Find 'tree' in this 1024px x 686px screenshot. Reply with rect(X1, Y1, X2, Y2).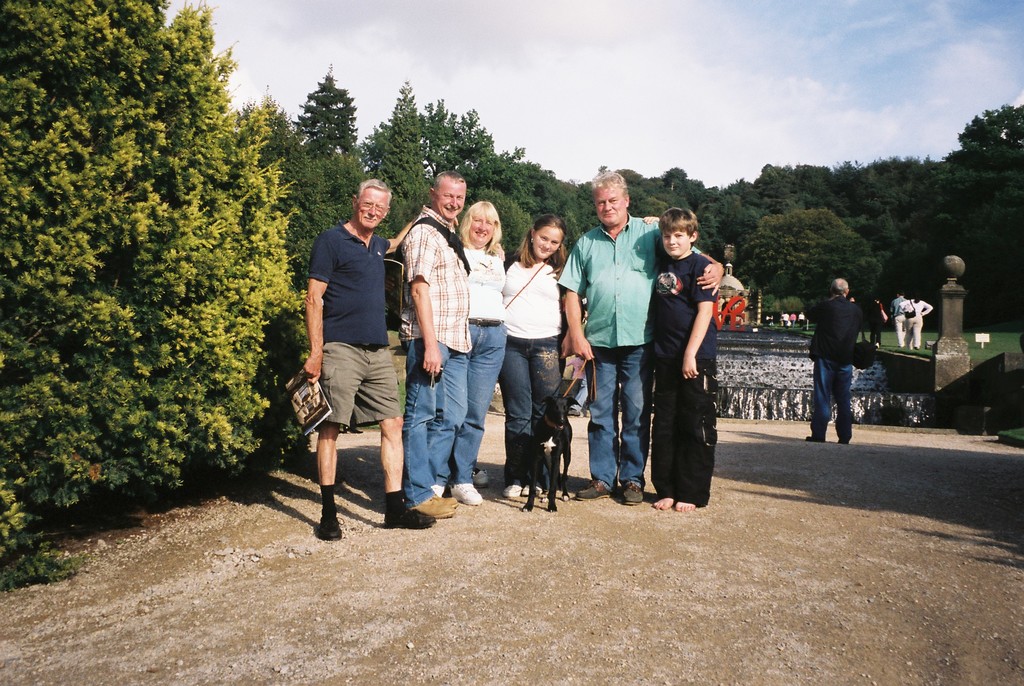
rect(691, 211, 735, 258).
